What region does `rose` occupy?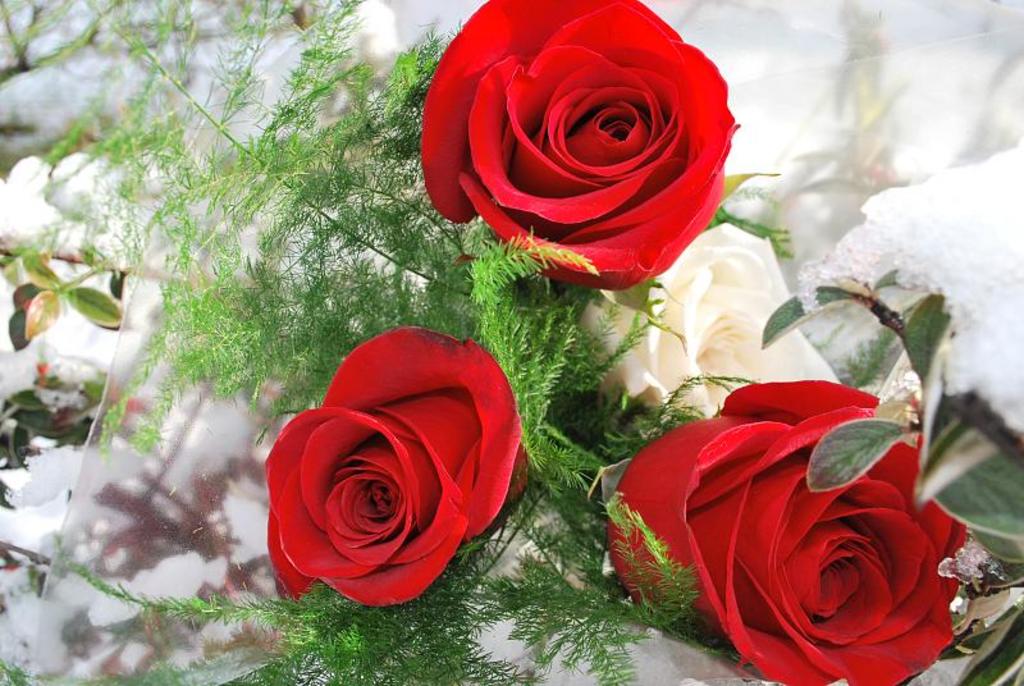
[x1=581, y1=228, x2=844, y2=425].
